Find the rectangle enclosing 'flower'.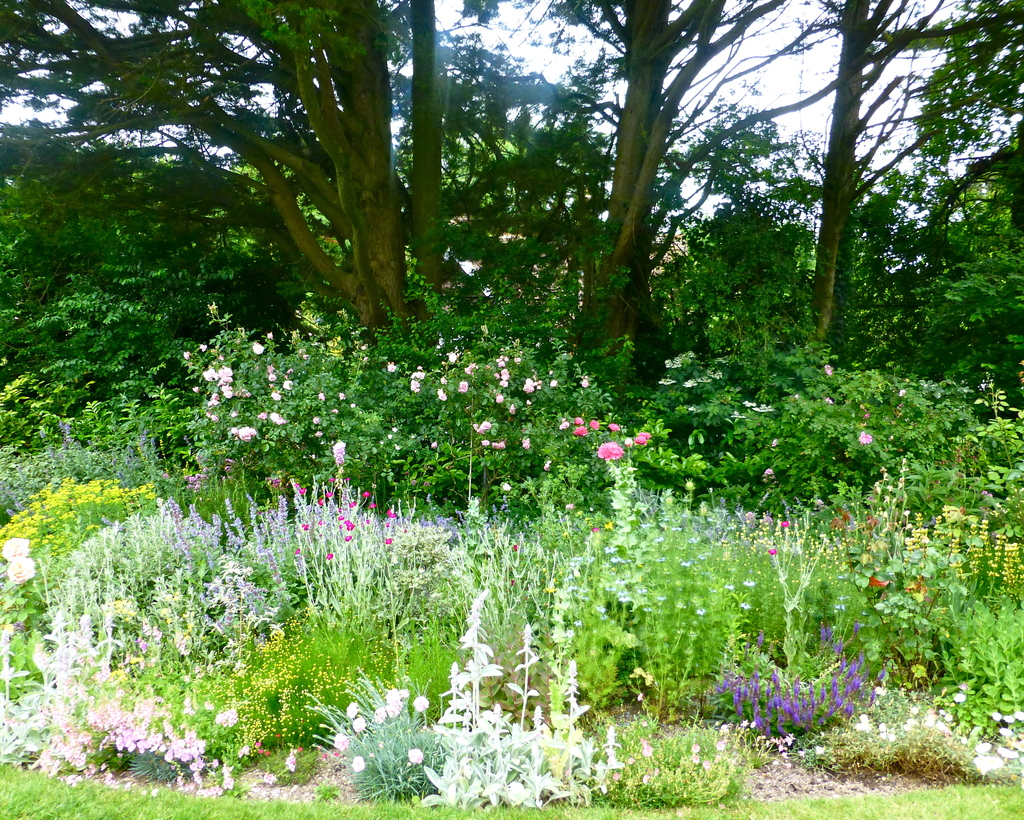
pyautogui.locateOnScreen(823, 364, 835, 378).
